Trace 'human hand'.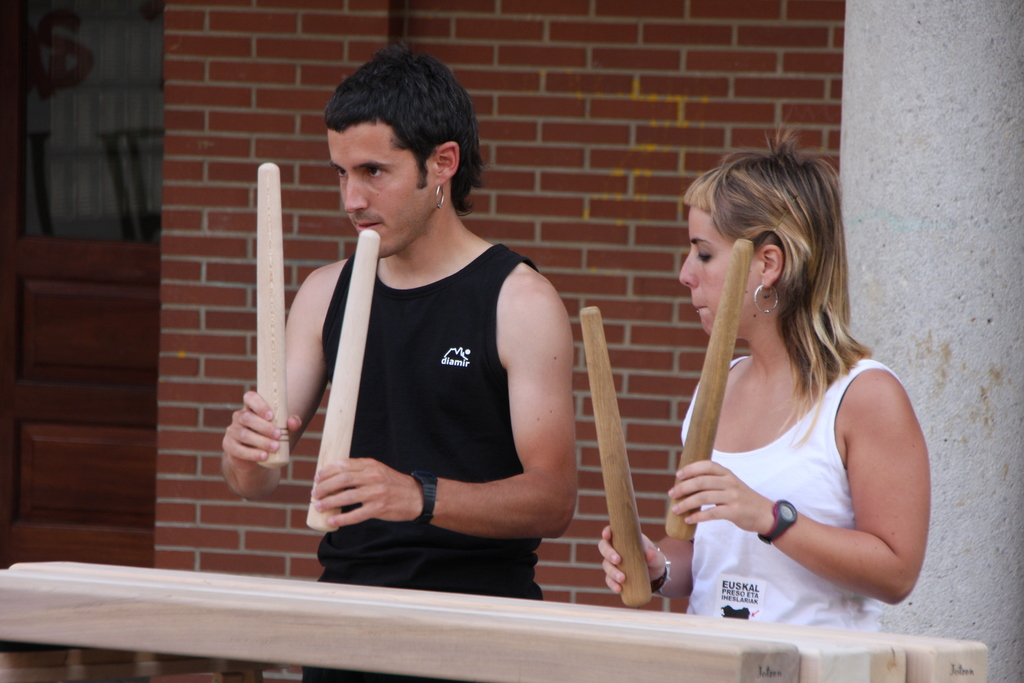
Traced to {"left": 666, "top": 457, "right": 774, "bottom": 534}.
